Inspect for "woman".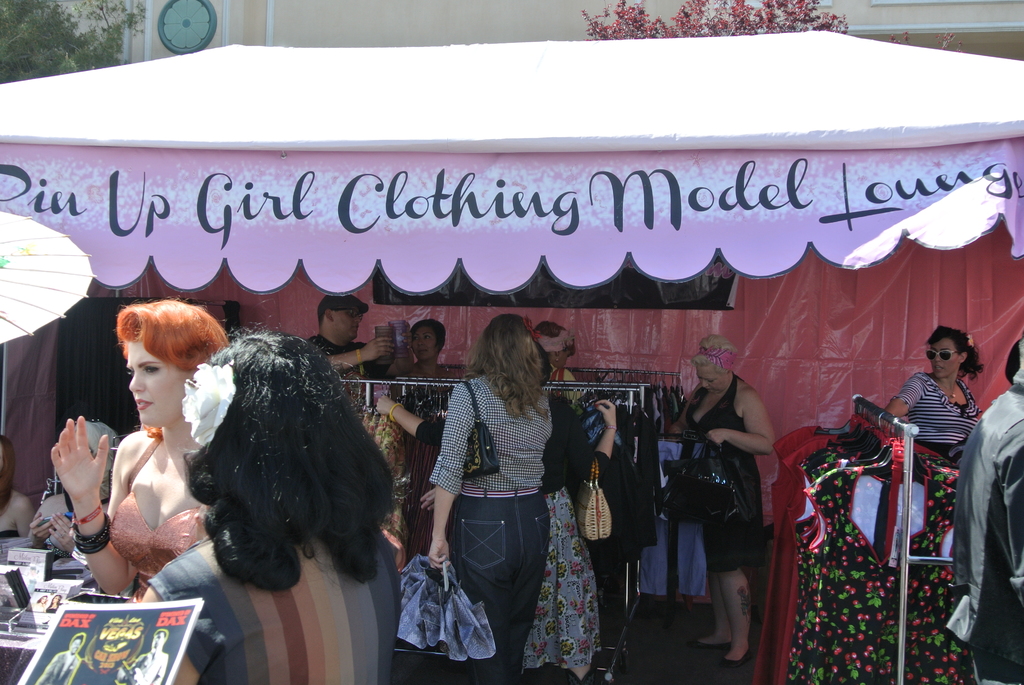
Inspection: (417, 313, 554, 684).
